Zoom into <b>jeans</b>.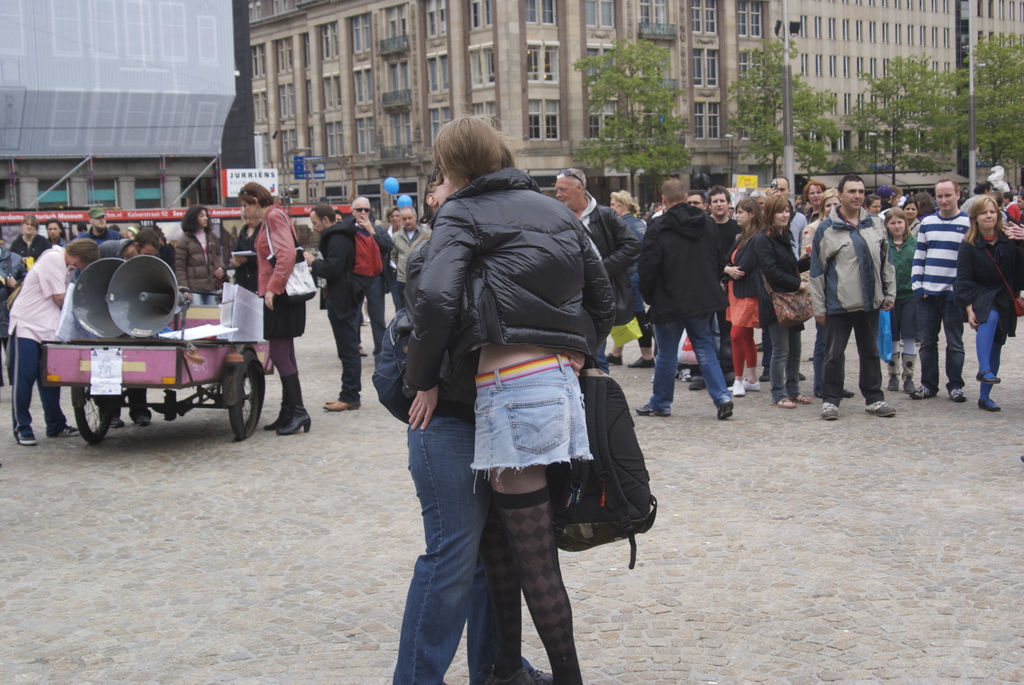
Zoom target: [left=808, top=318, right=838, bottom=384].
